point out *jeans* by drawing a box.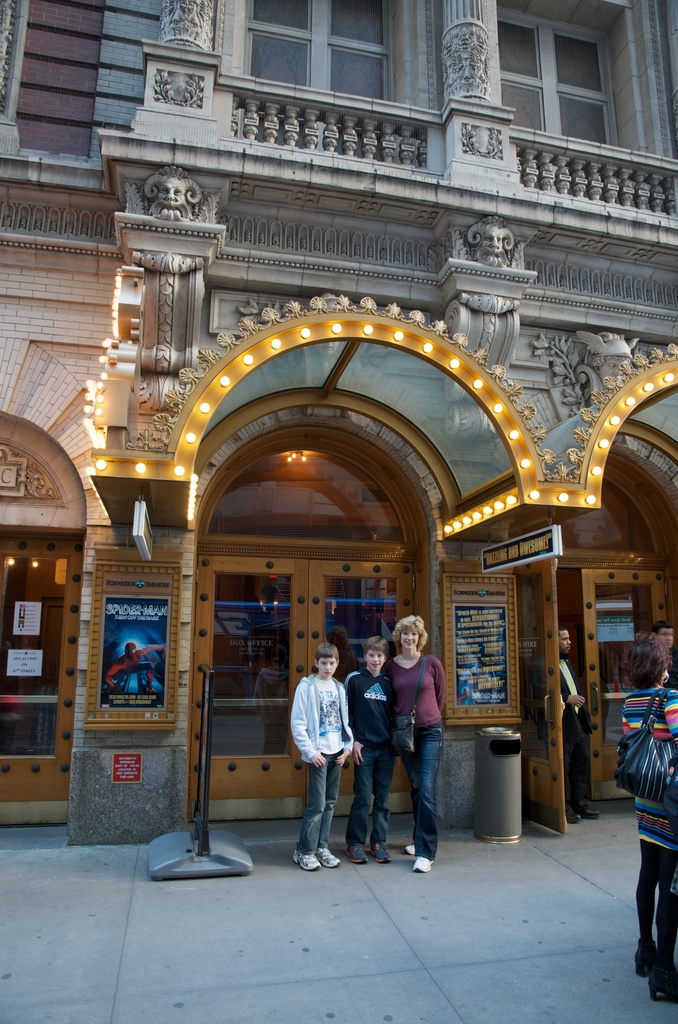
select_region(291, 753, 343, 855).
